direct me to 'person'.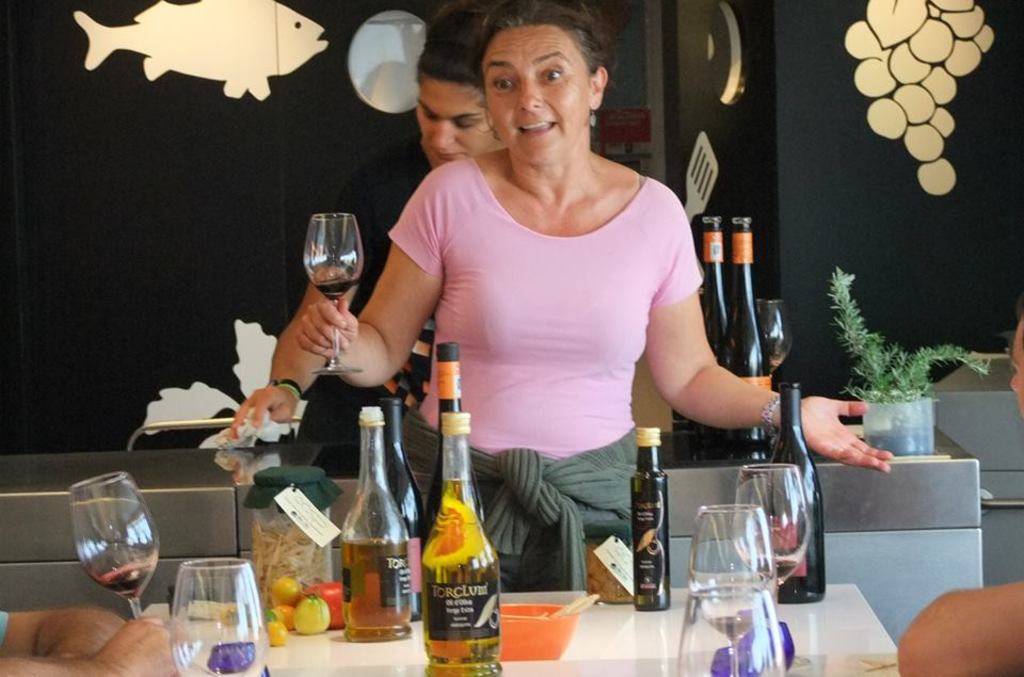
Direction: detection(896, 302, 1023, 676).
